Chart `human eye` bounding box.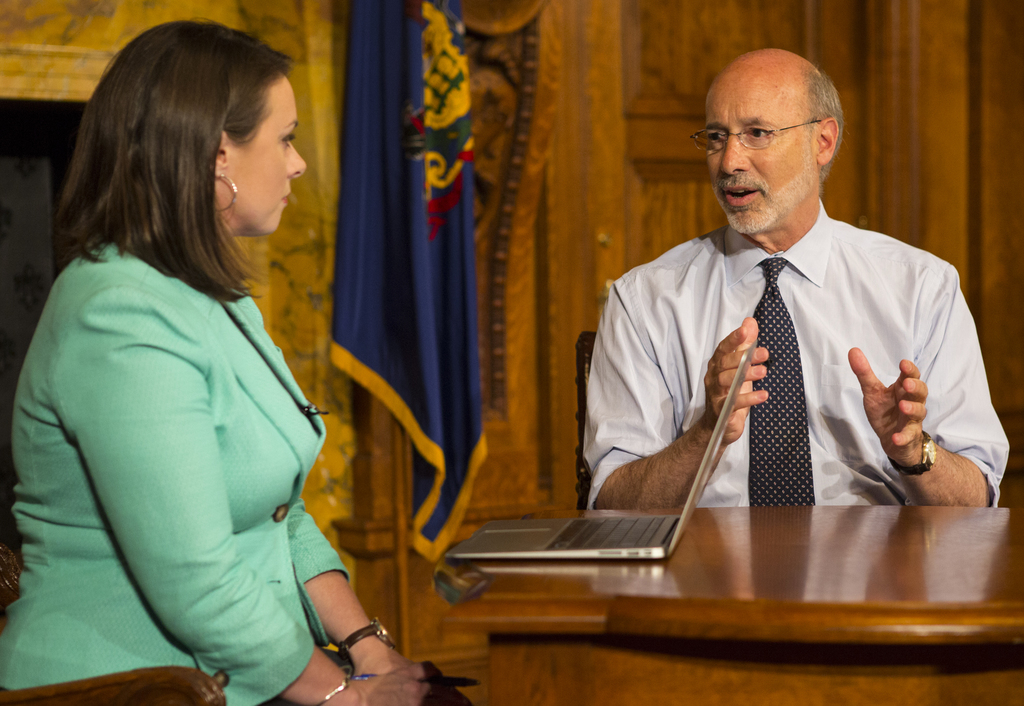
Charted: [703,127,727,145].
